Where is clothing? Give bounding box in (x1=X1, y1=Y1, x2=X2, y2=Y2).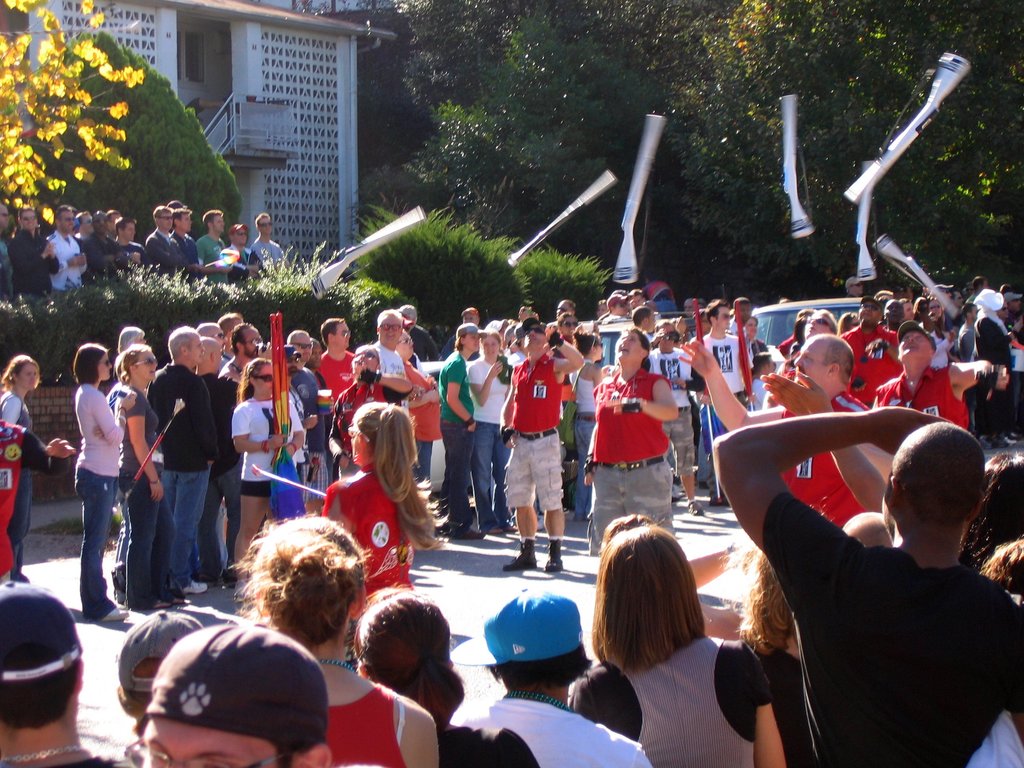
(x1=579, y1=626, x2=799, y2=767).
